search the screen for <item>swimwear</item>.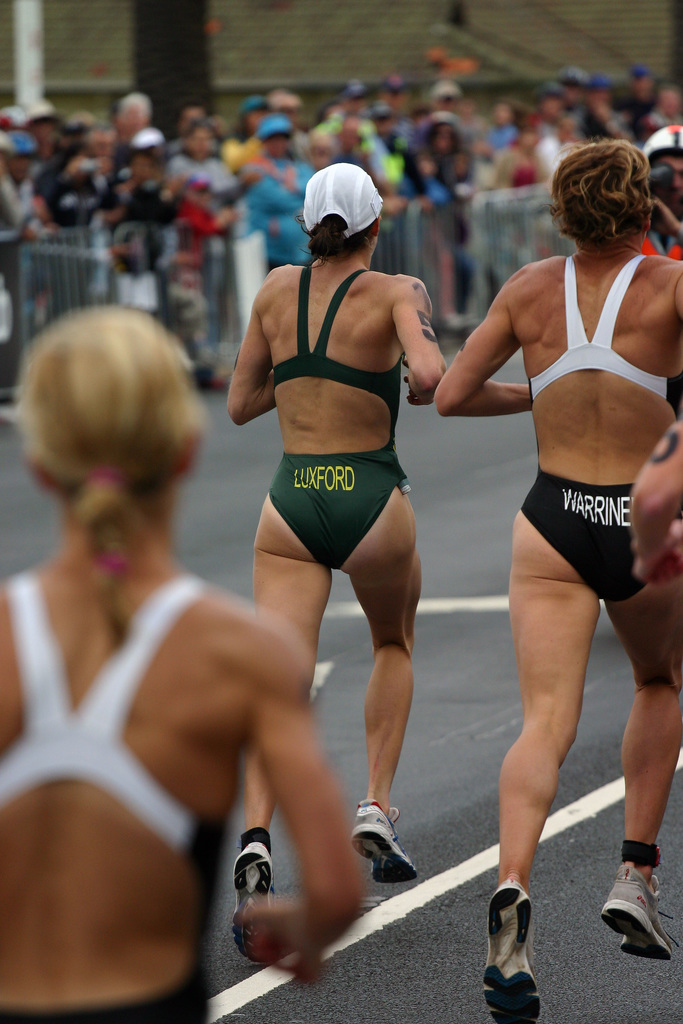
Found at crop(278, 258, 407, 403).
